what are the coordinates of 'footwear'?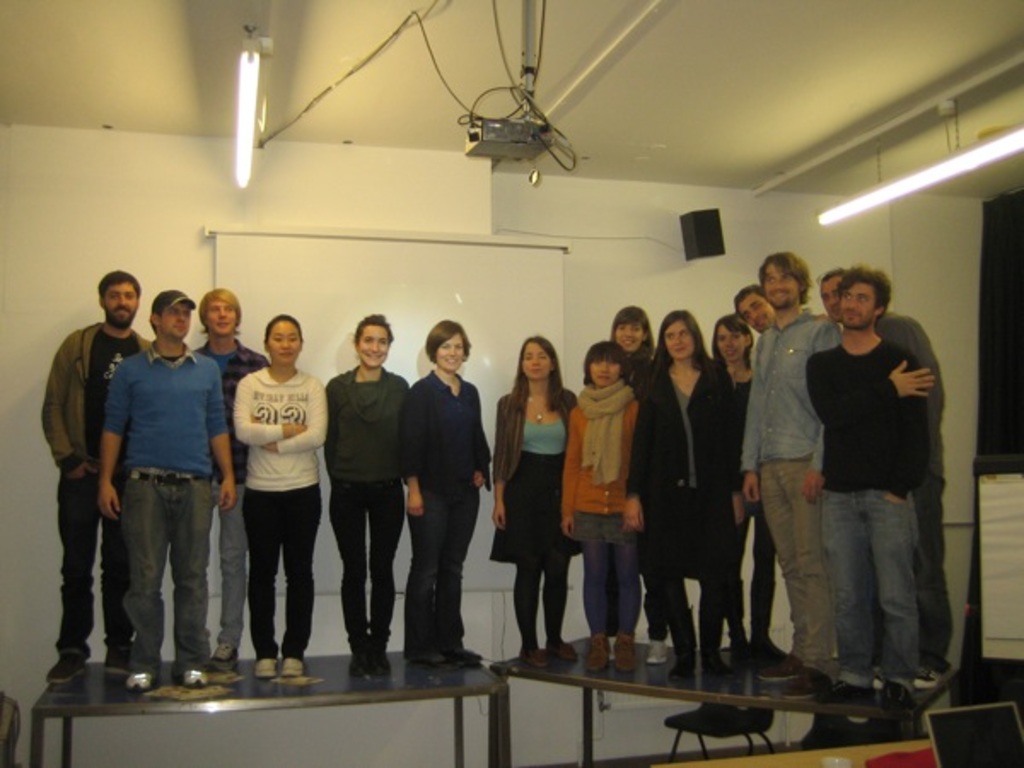
region(49, 659, 87, 676).
